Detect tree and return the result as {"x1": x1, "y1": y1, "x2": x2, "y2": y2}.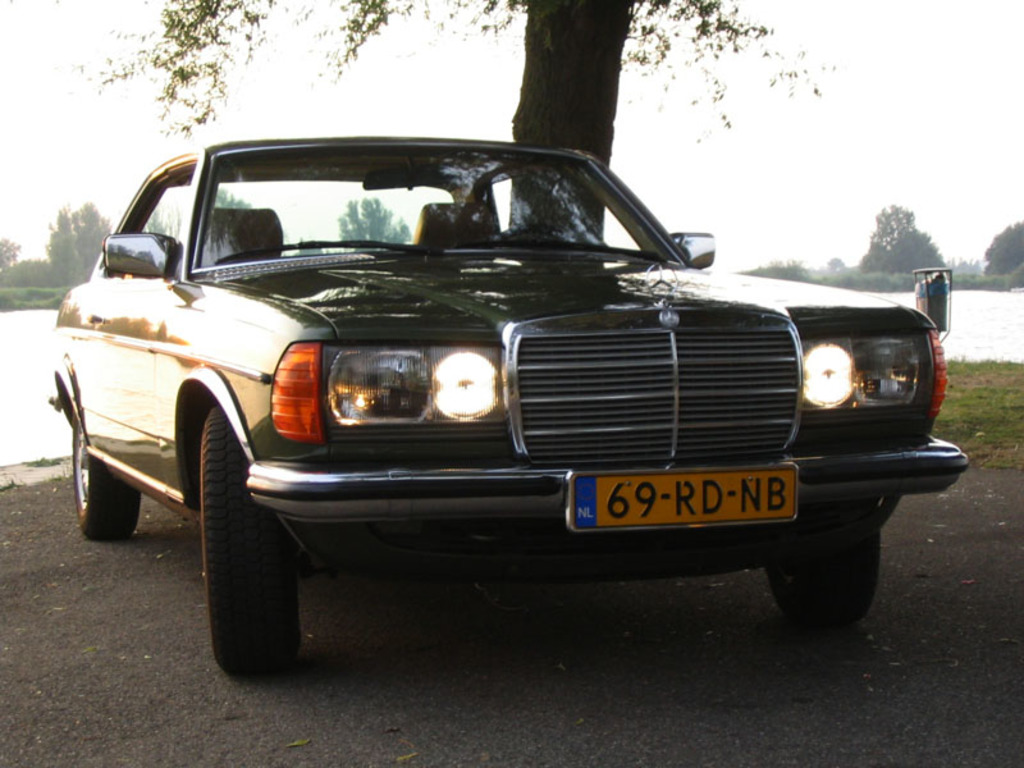
{"x1": 0, "y1": 243, "x2": 26, "y2": 288}.
